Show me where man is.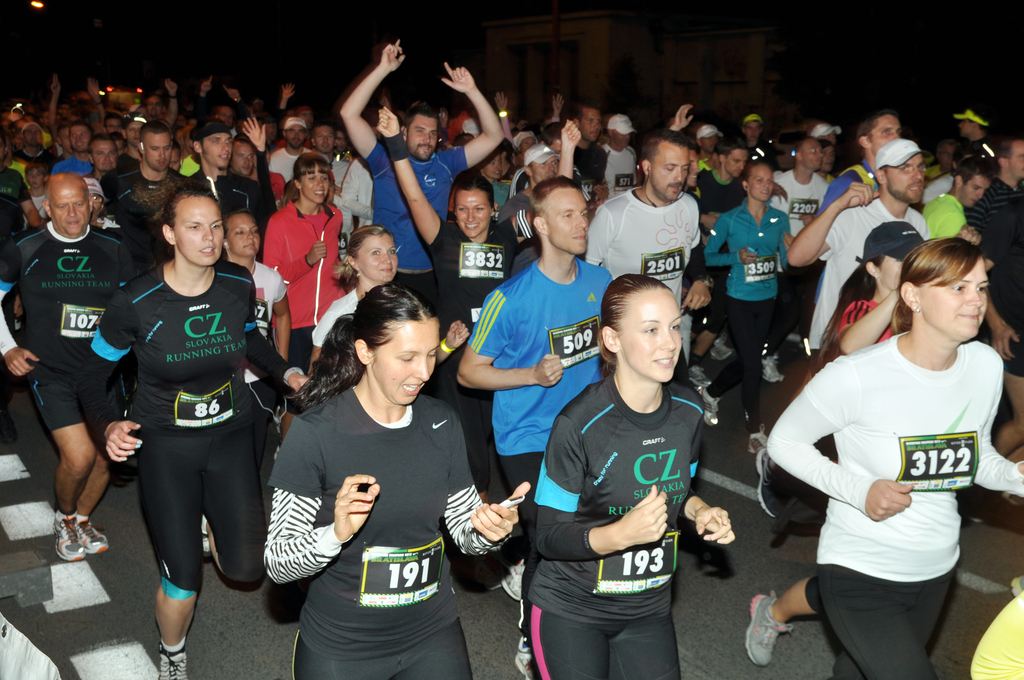
man is at Rect(924, 156, 993, 235).
